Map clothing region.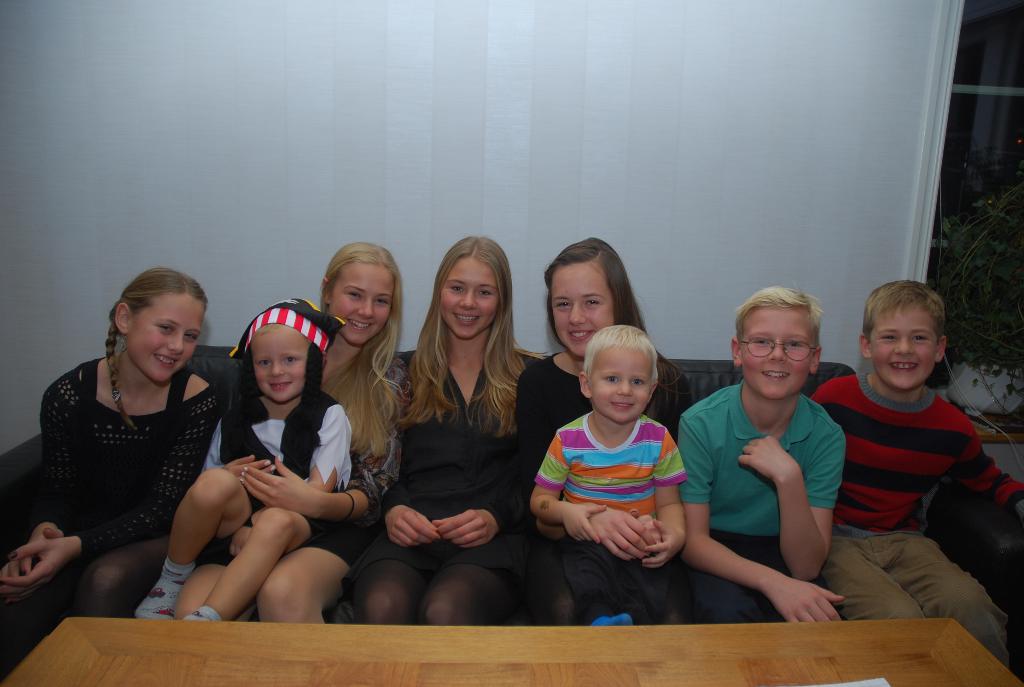
Mapped to bbox(204, 395, 356, 555).
